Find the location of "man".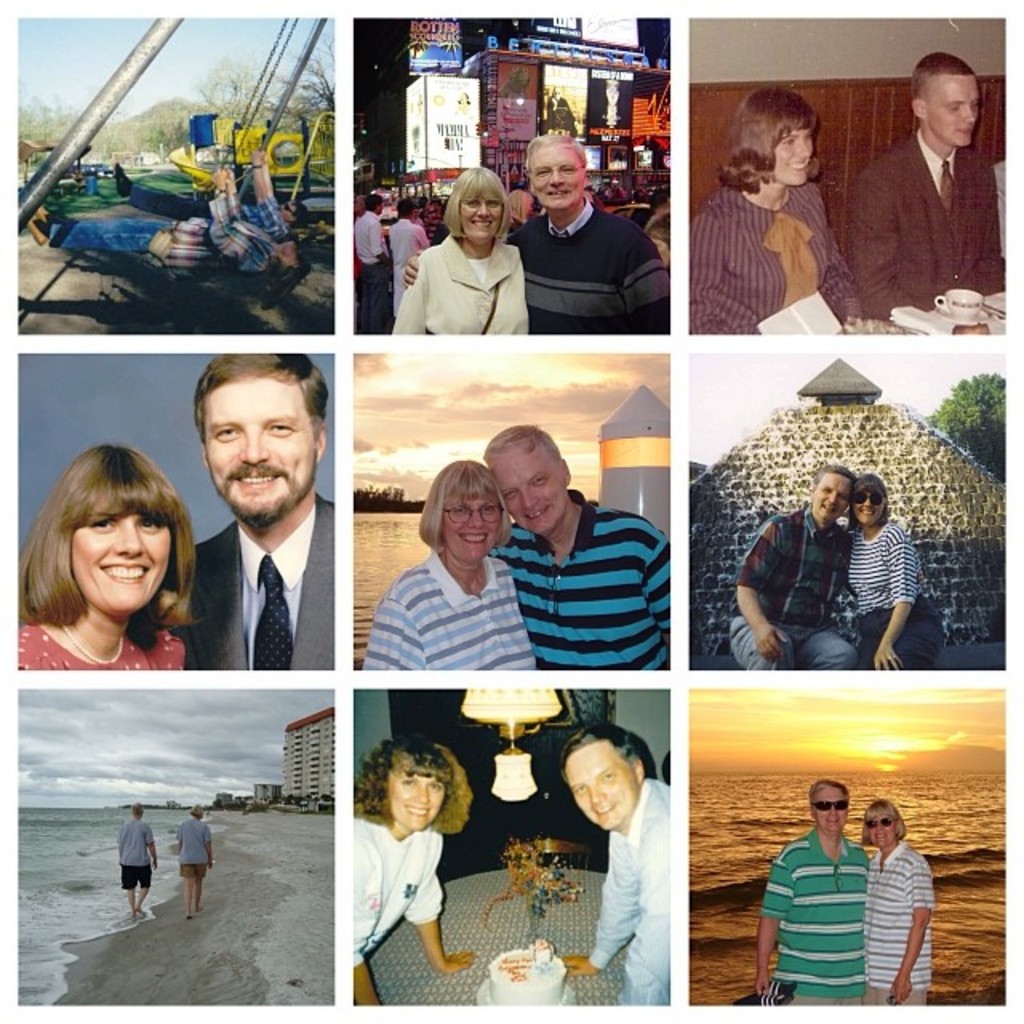
Location: crop(40, 136, 306, 230).
